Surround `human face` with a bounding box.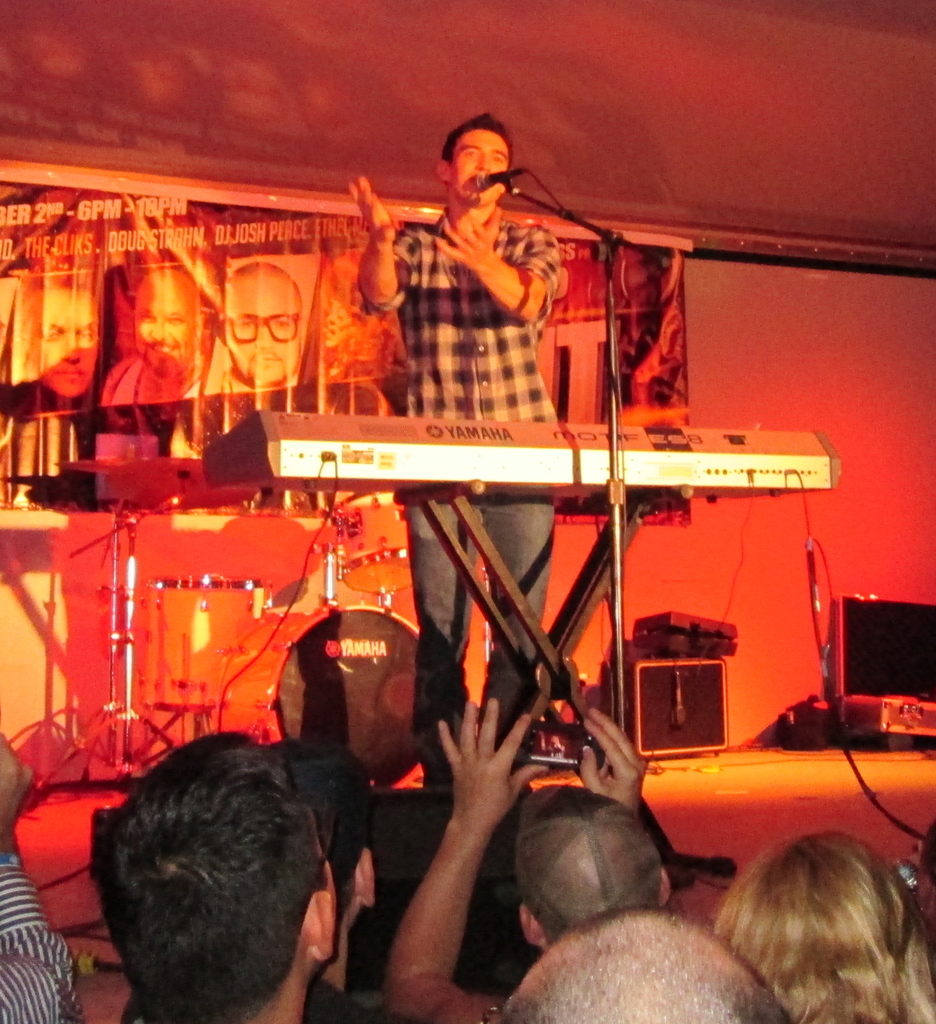
133:281:194:377.
